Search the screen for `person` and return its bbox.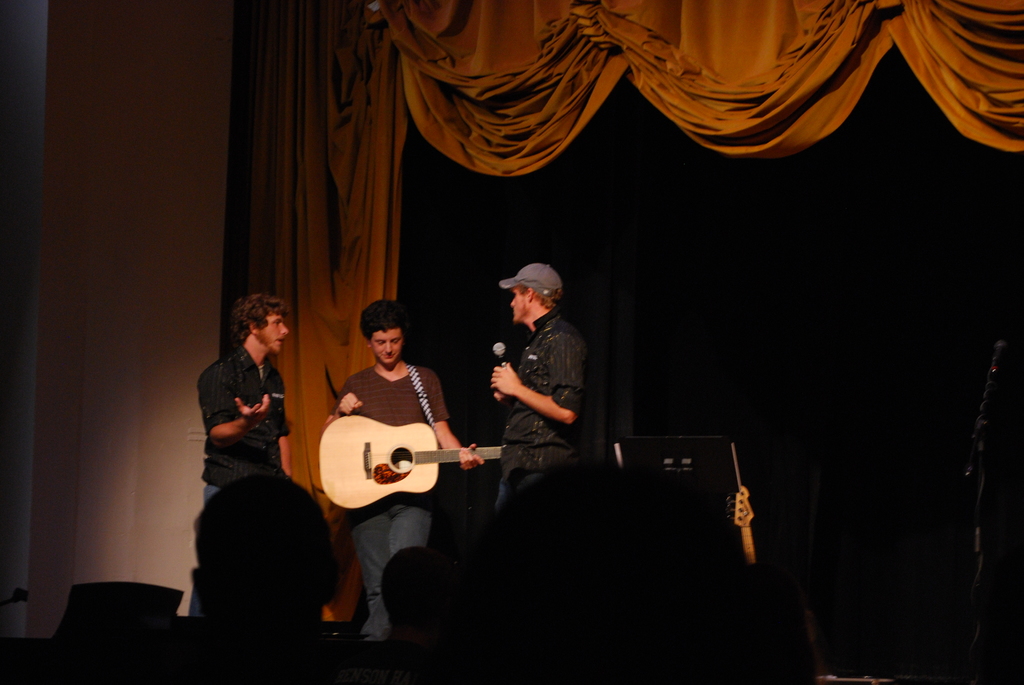
Found: rect(189, 283, 289, 618).
